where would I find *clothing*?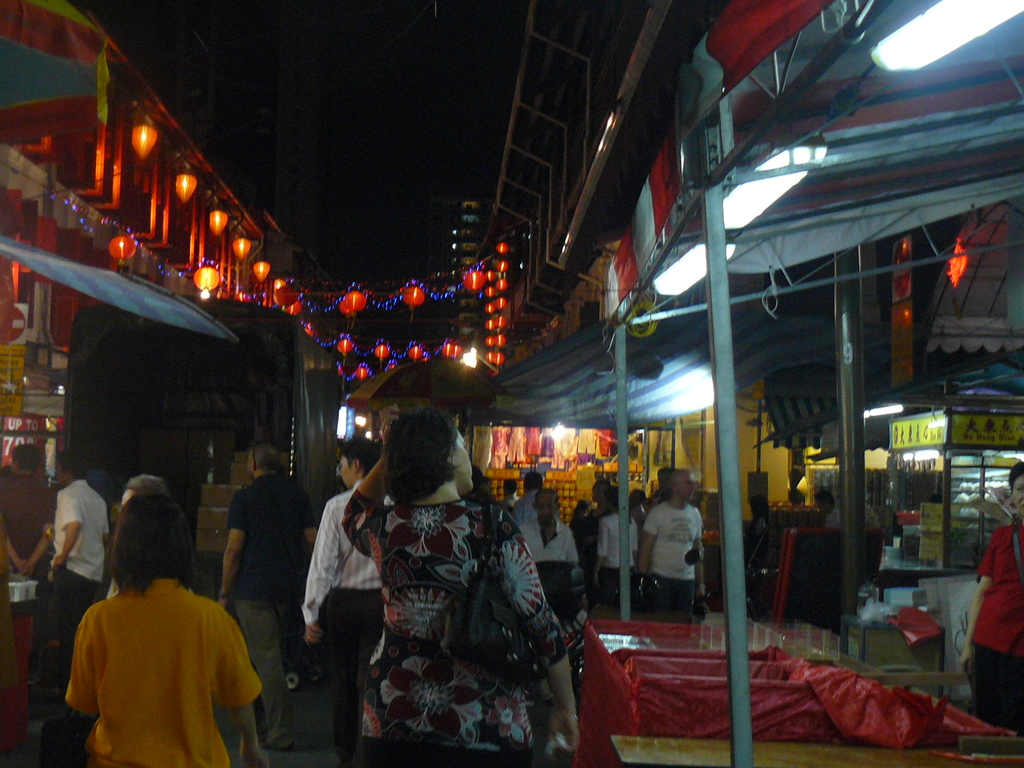
At 221, 470, 316, 753.
